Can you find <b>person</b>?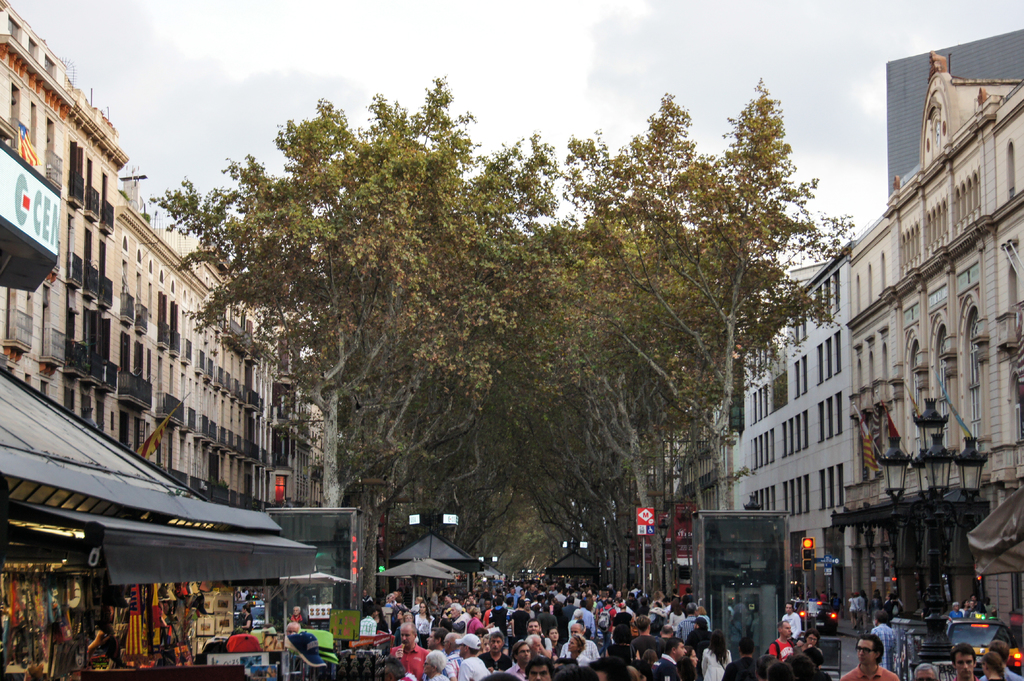
Yes, bounding box: 697 606 712 630.
